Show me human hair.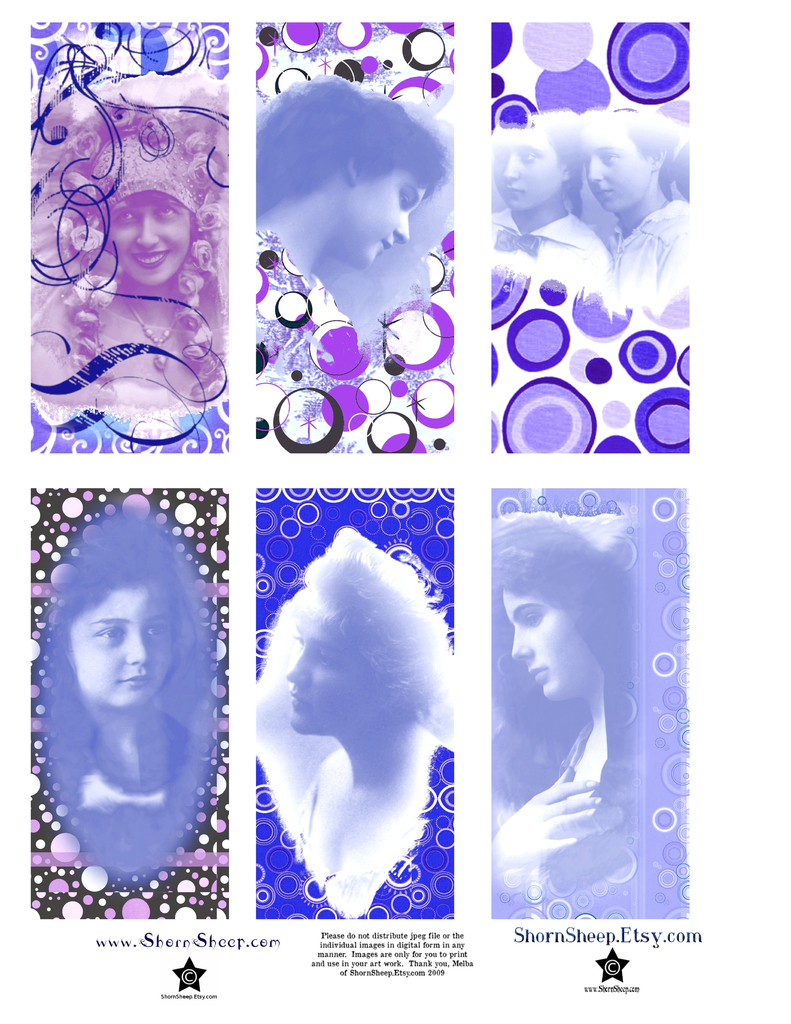
human hair is here: bbox(287, 532, 460, 749).
